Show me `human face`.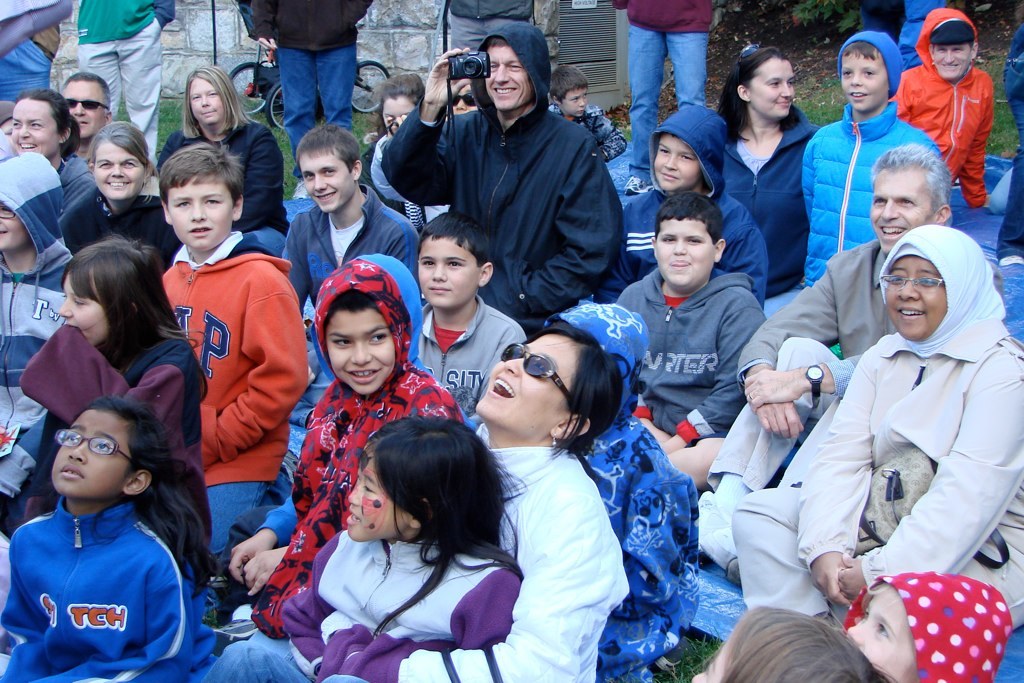
`human face` is here: bbox=(190, 79, 227, 128).
